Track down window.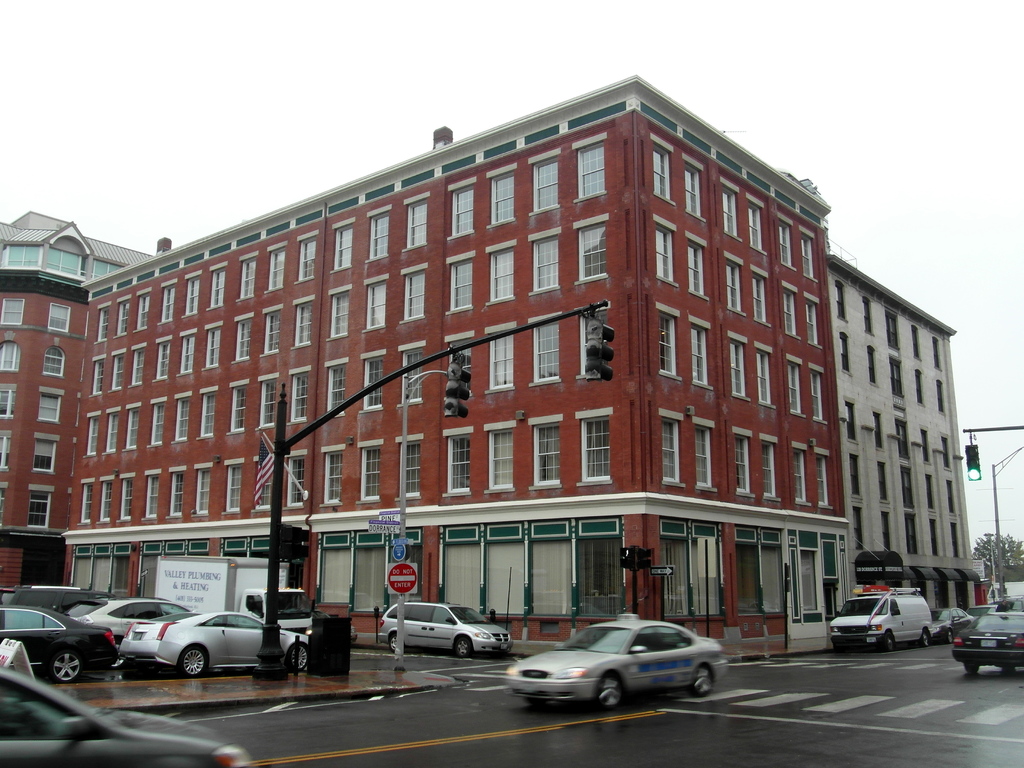
Tracked to [left=175, top=333, right=195, bottom=373].
